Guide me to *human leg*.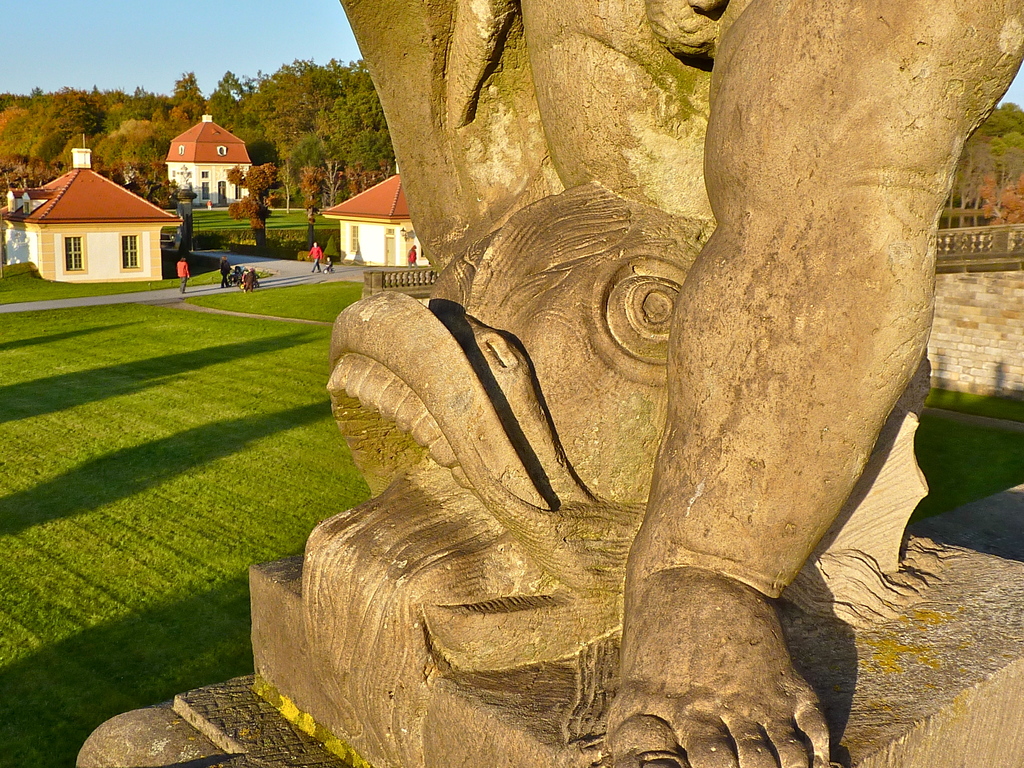
Guidance: [610, 0, 1020, 767].
